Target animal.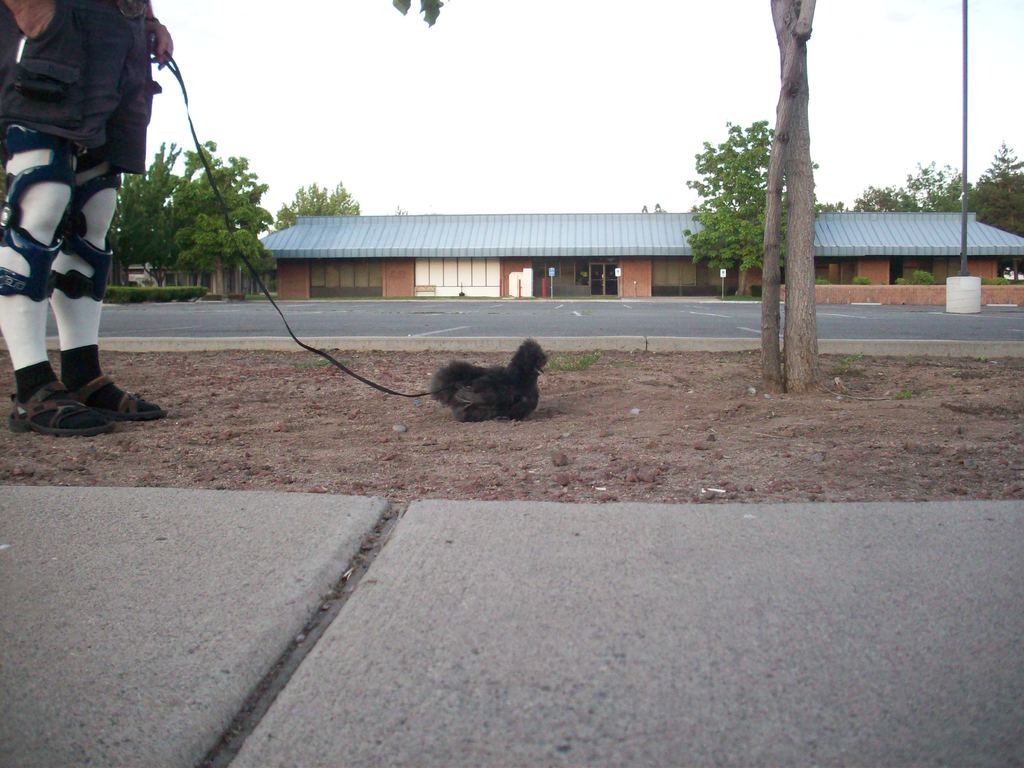
Target region: (426, 338, 551, 422).
